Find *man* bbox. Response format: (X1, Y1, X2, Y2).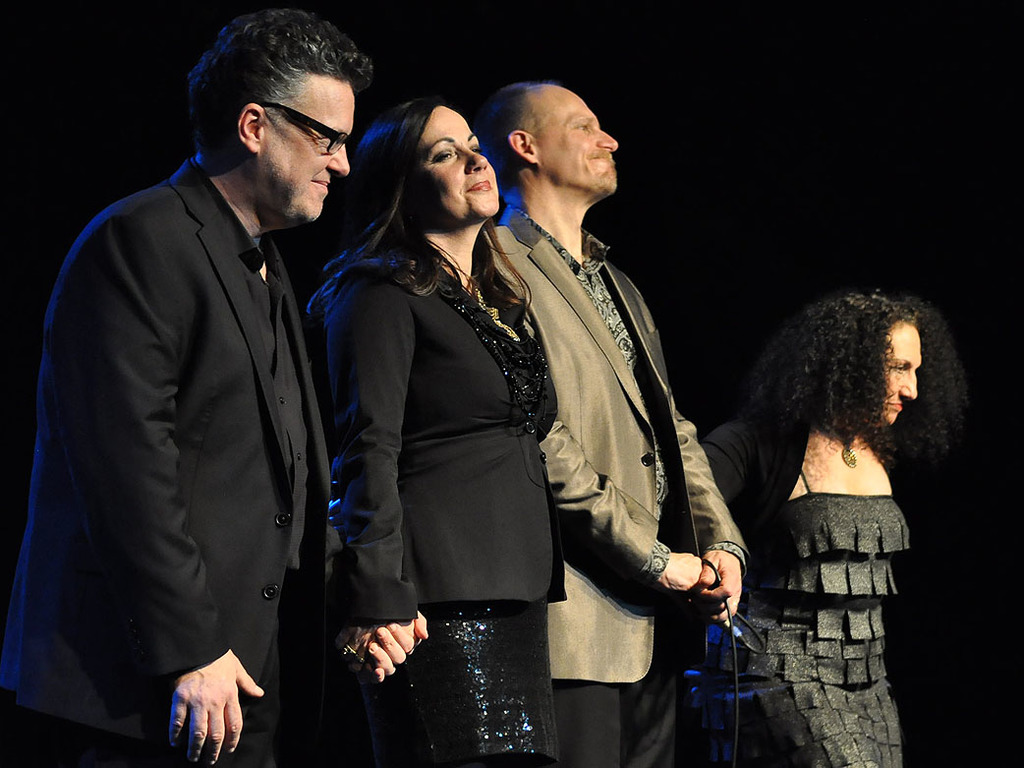
(701, 290, 972, 767).
